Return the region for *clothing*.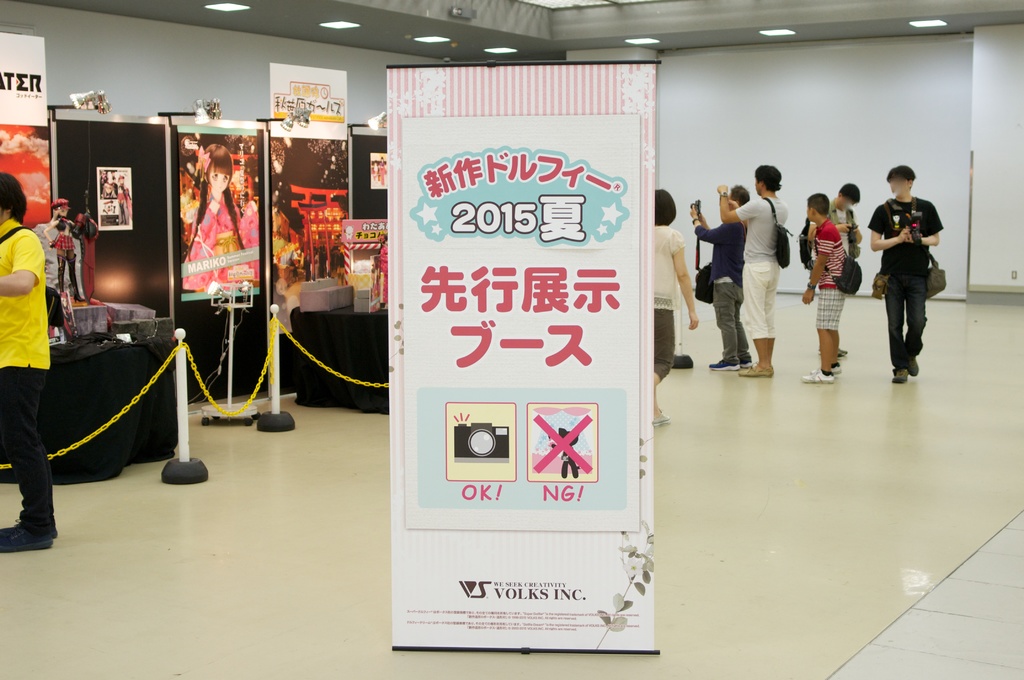
(left=0, top=215, right=56, bottom=540).
